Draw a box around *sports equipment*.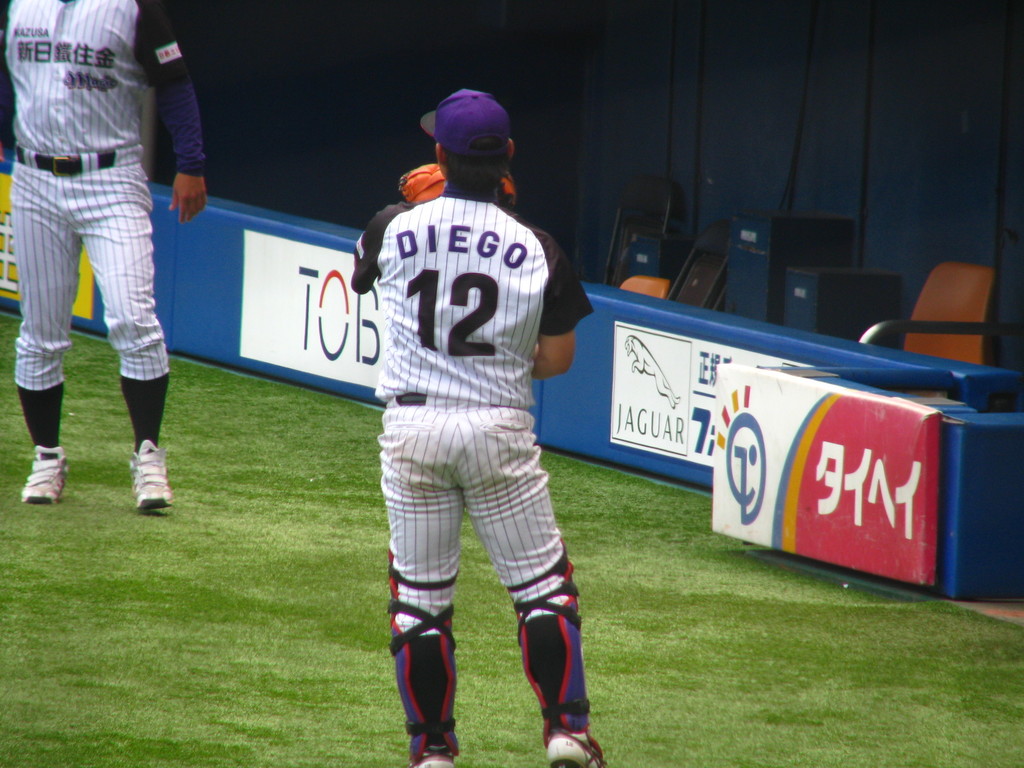
pyautogui.locateOnScreen(499, 170, 518, 211).
